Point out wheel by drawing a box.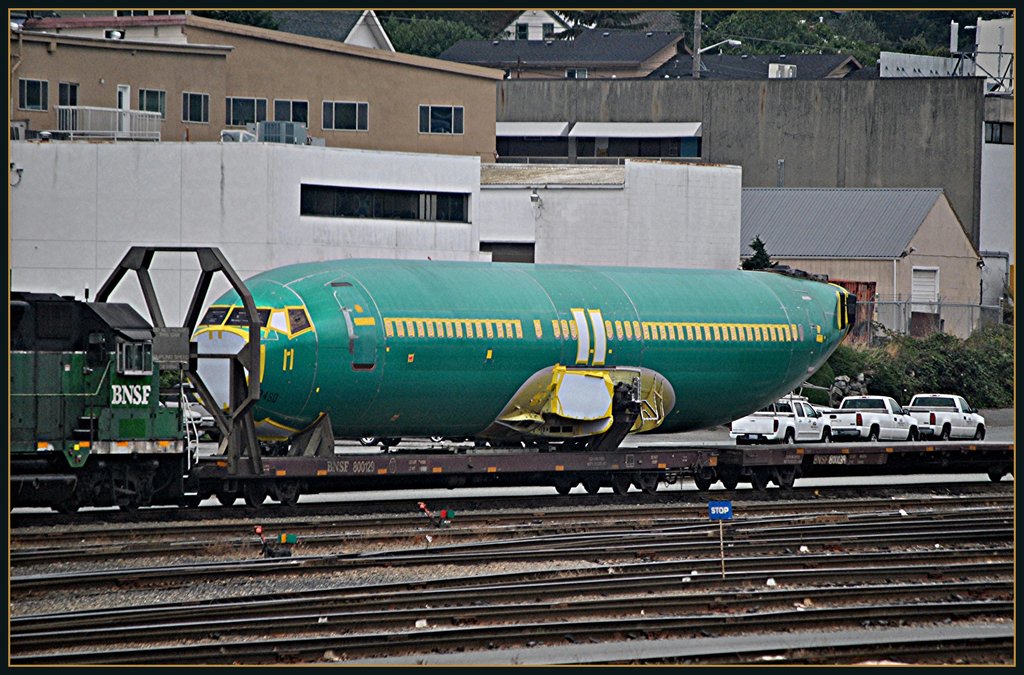
l=556, t=486, r=570, b=494.
